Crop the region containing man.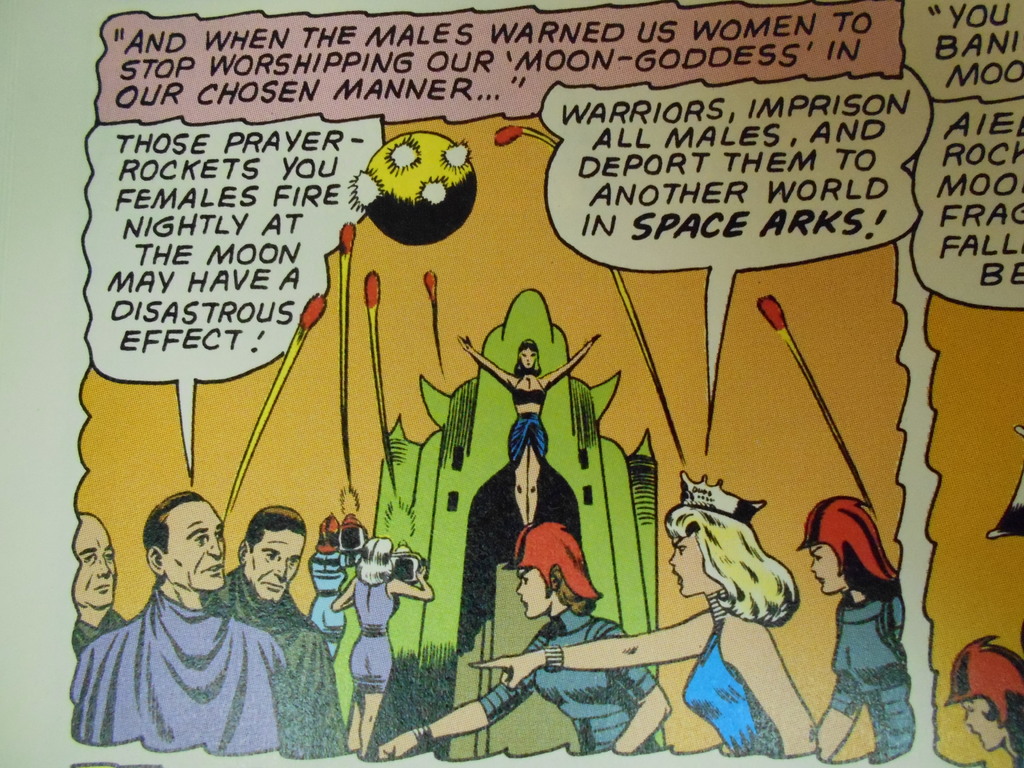
Crop region: [71, 512, 131, 653].
